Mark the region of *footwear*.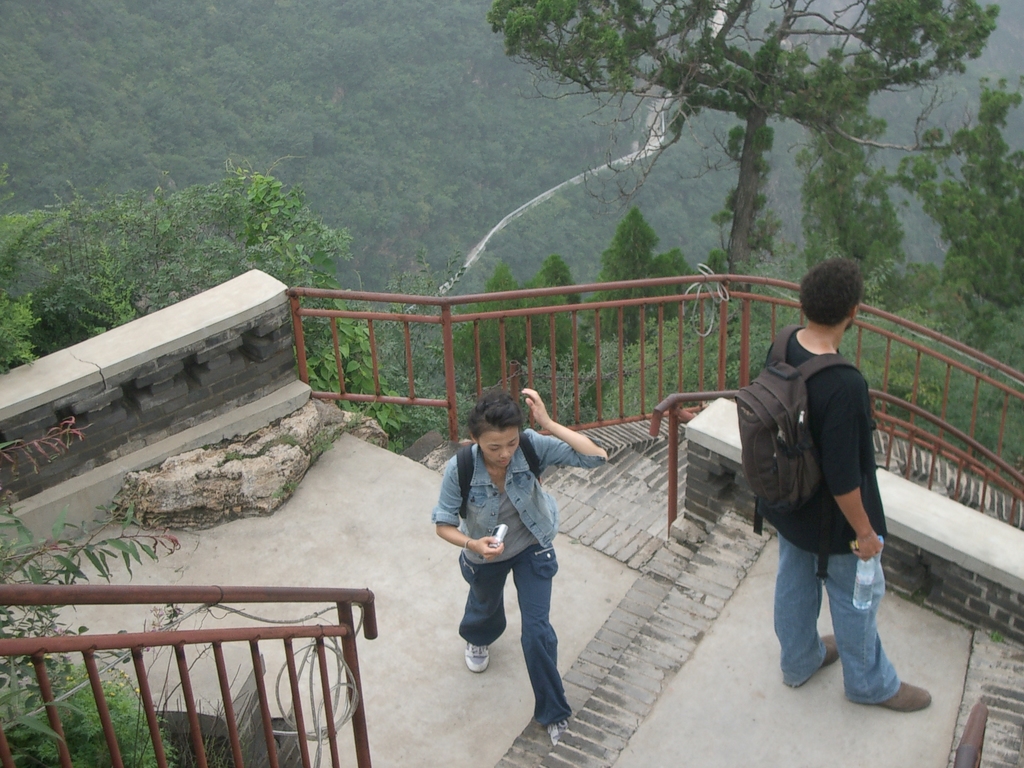
Region: locate(783, 621, 837, 691).
